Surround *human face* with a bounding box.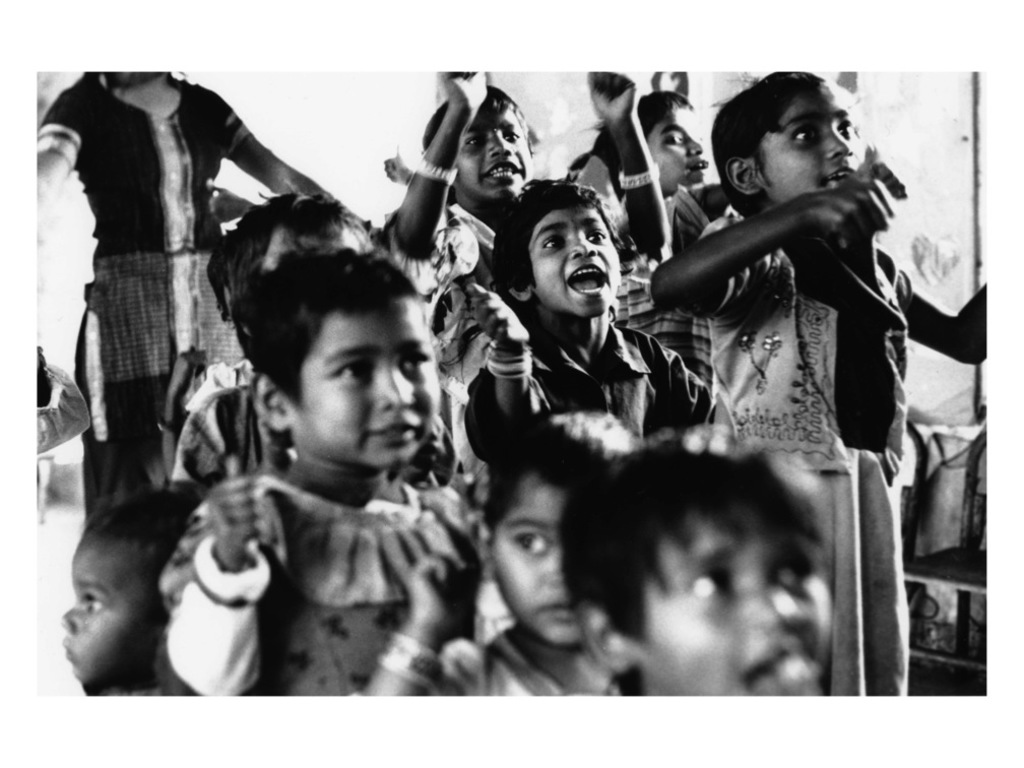
(left=265, top=232, right=360, bottom=267).
